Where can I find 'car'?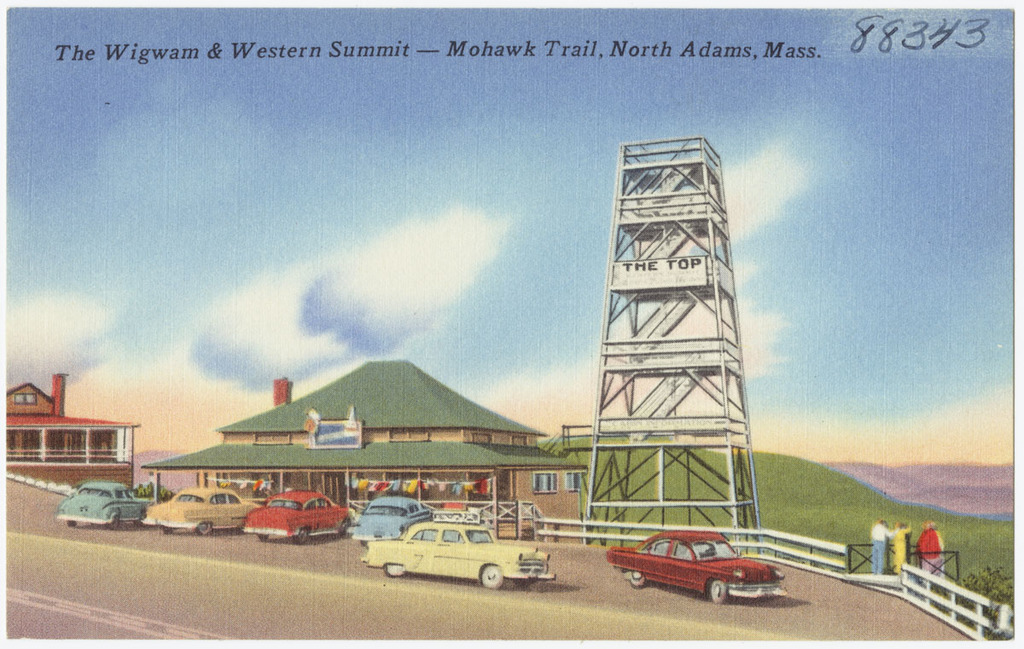
You can find it at crop(359, 520, 556, 589).
